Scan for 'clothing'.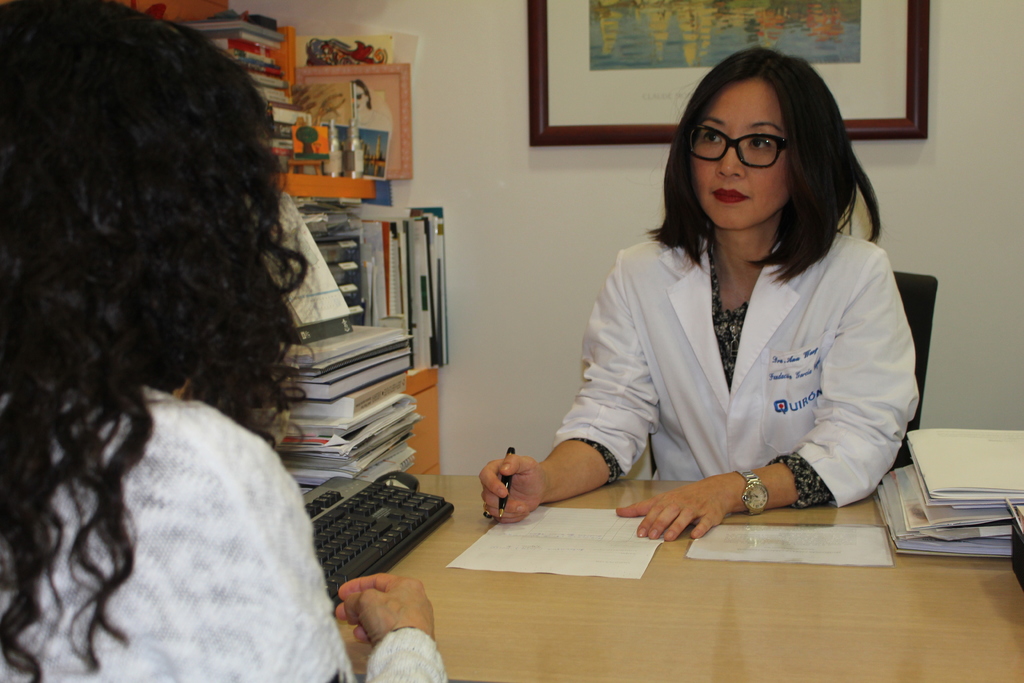
Scan result: 358/110/391/129.
